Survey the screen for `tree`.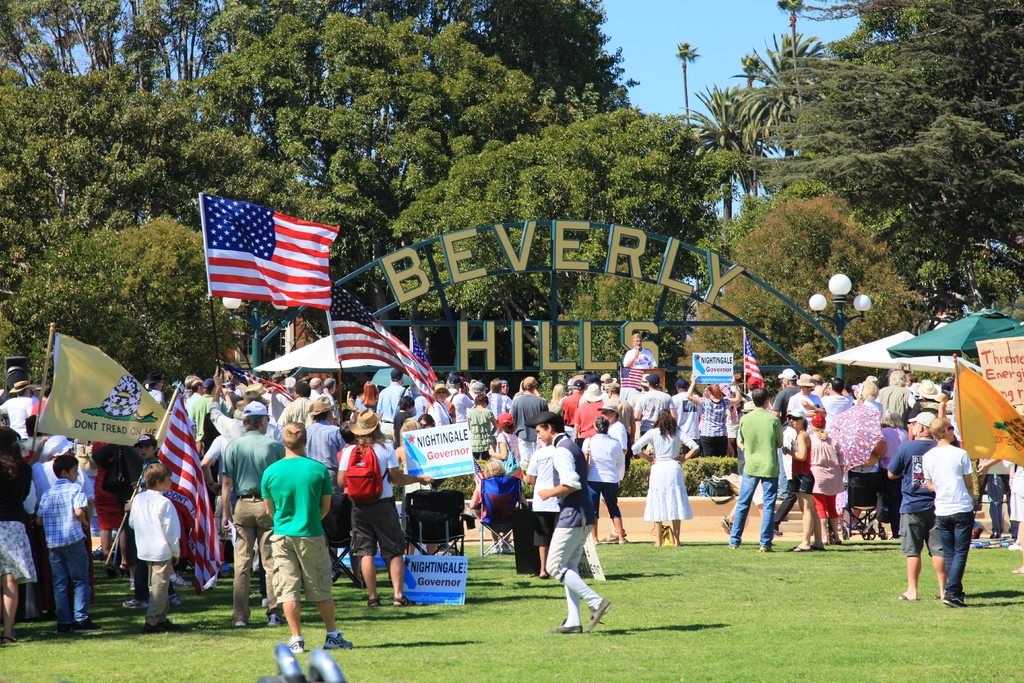
Survey found: 674, 31, 703, 124.
